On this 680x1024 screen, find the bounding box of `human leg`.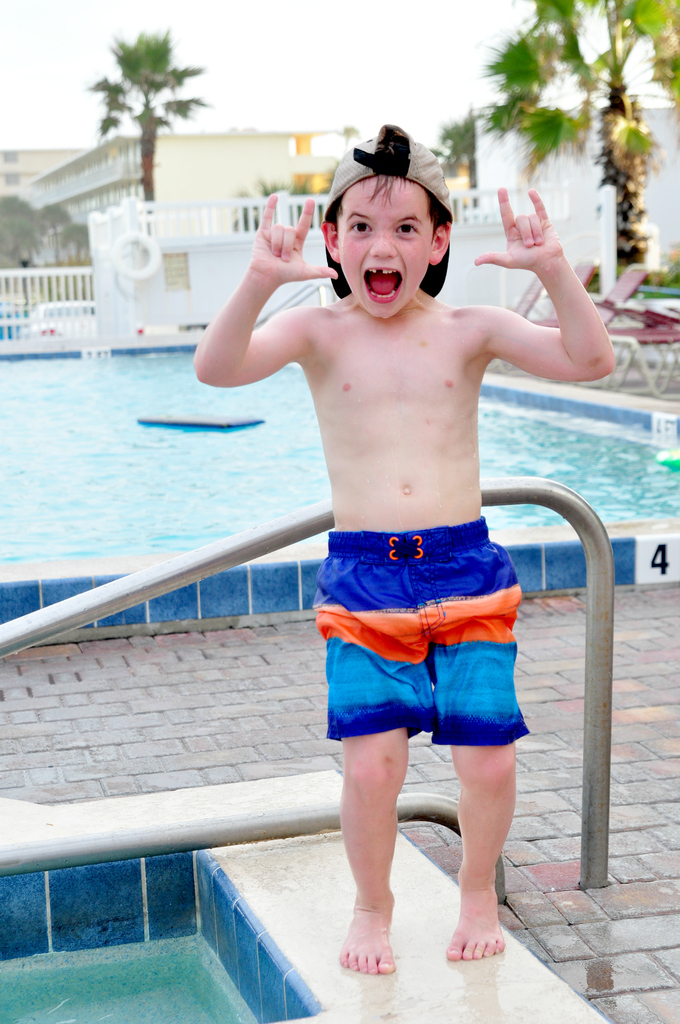
Bounding box: x1=431 y1=570 x2=526 y2=956.
